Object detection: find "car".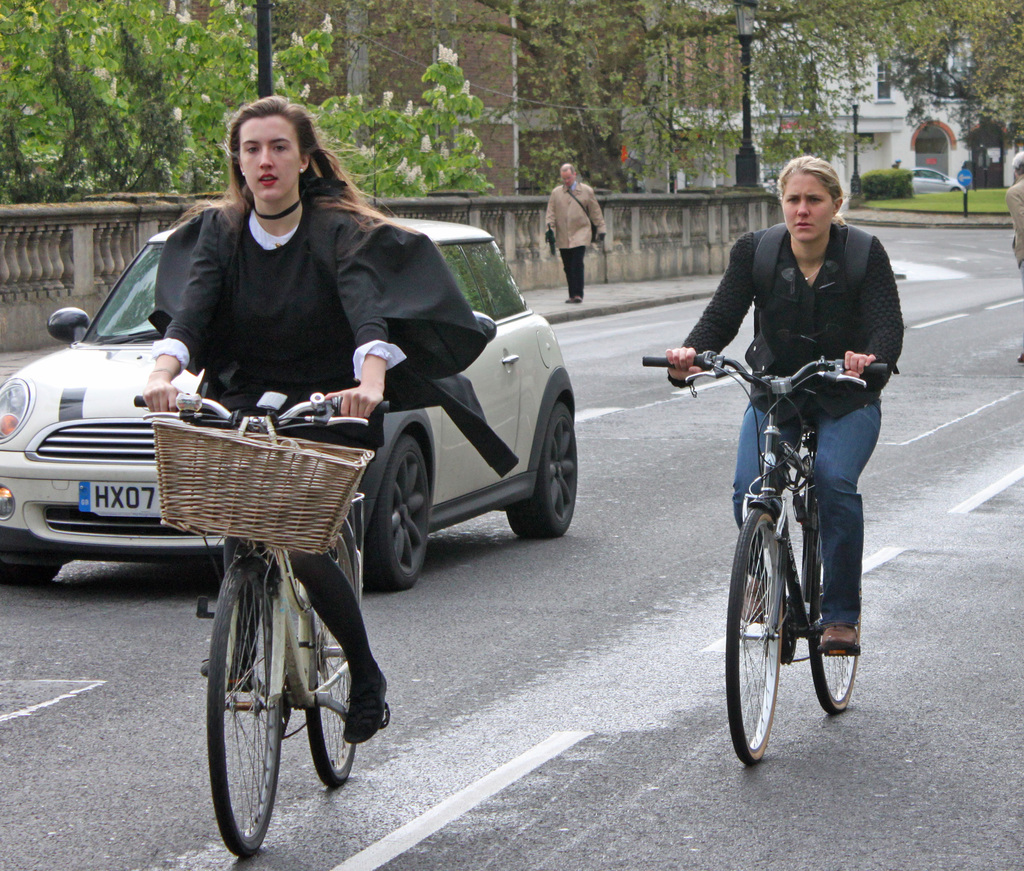
region(904, 166, 968, 193).
